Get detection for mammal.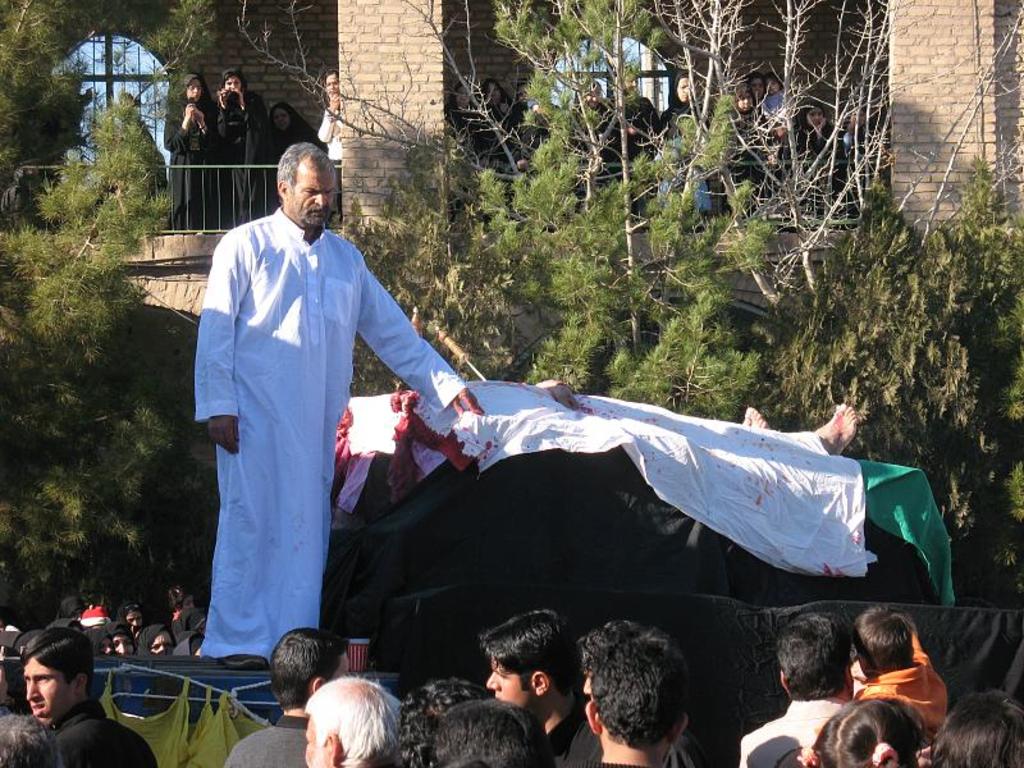
Detection: 849:625:957:741.
